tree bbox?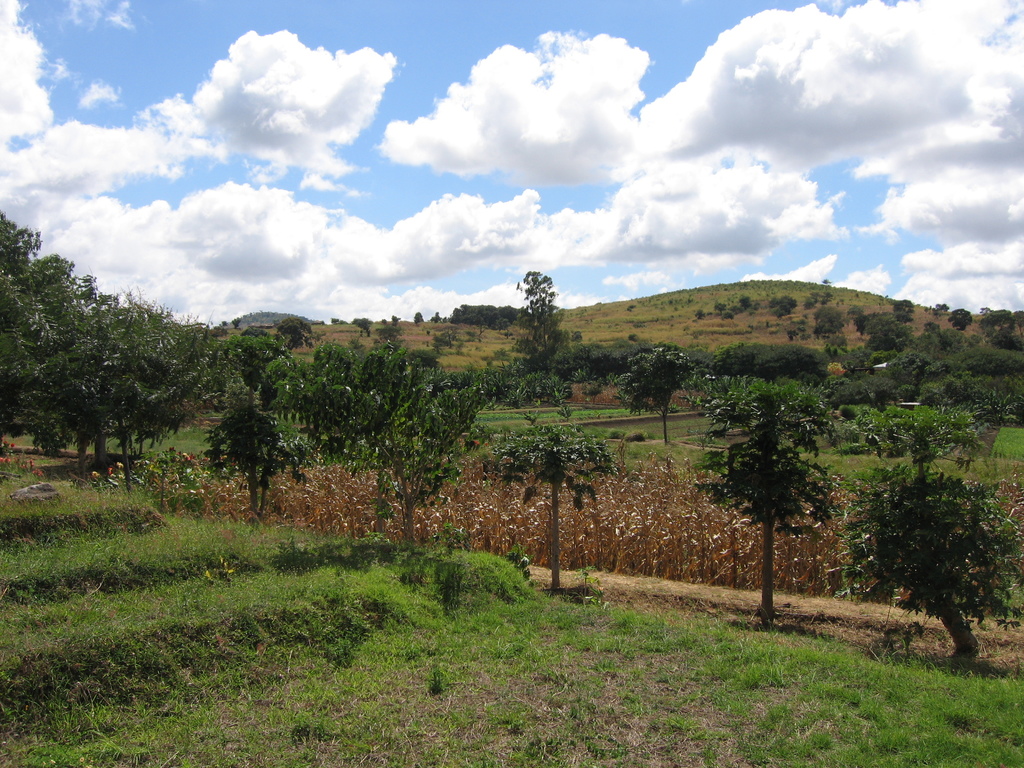
bbox=[271, 308, 320, 357]
